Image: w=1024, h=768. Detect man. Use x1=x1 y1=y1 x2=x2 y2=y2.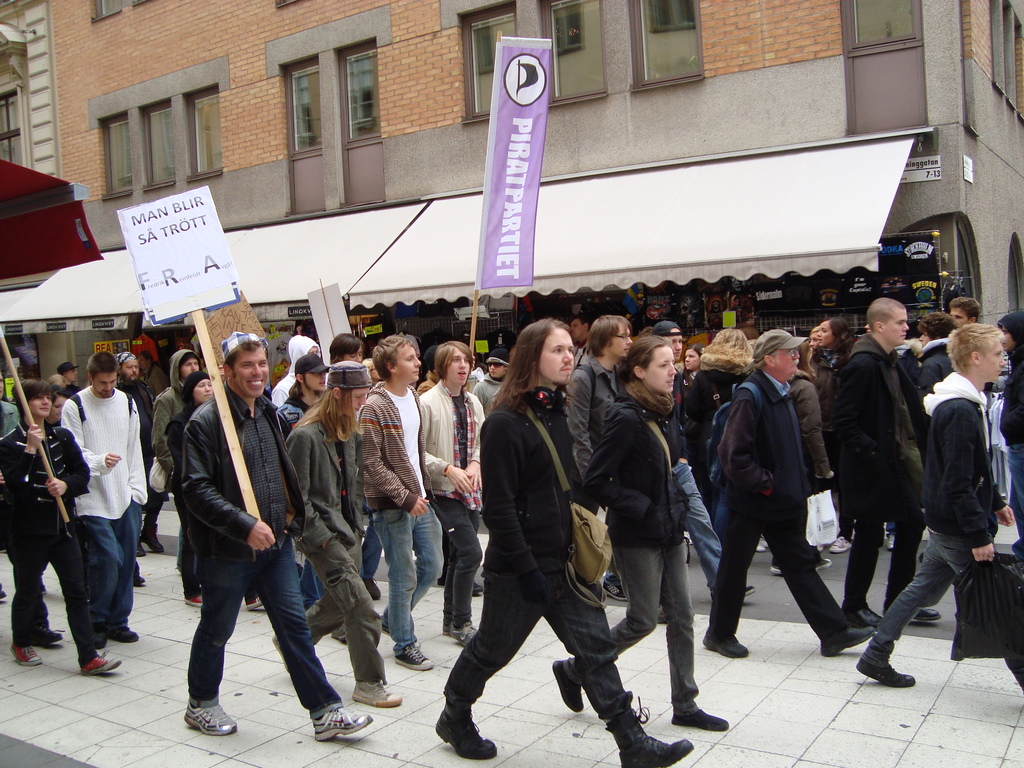
x1=571 y1=309 x2=593 y2=367.
